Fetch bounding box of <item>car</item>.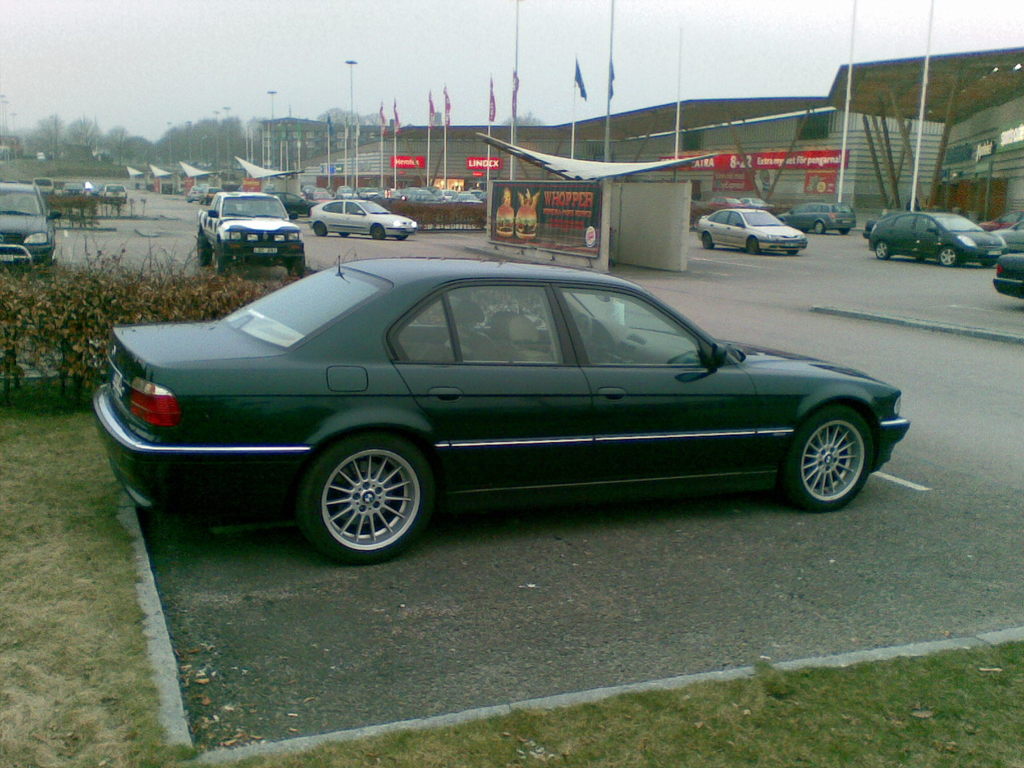
Bbox: left=96, top=182, right=129, bottom=202.
